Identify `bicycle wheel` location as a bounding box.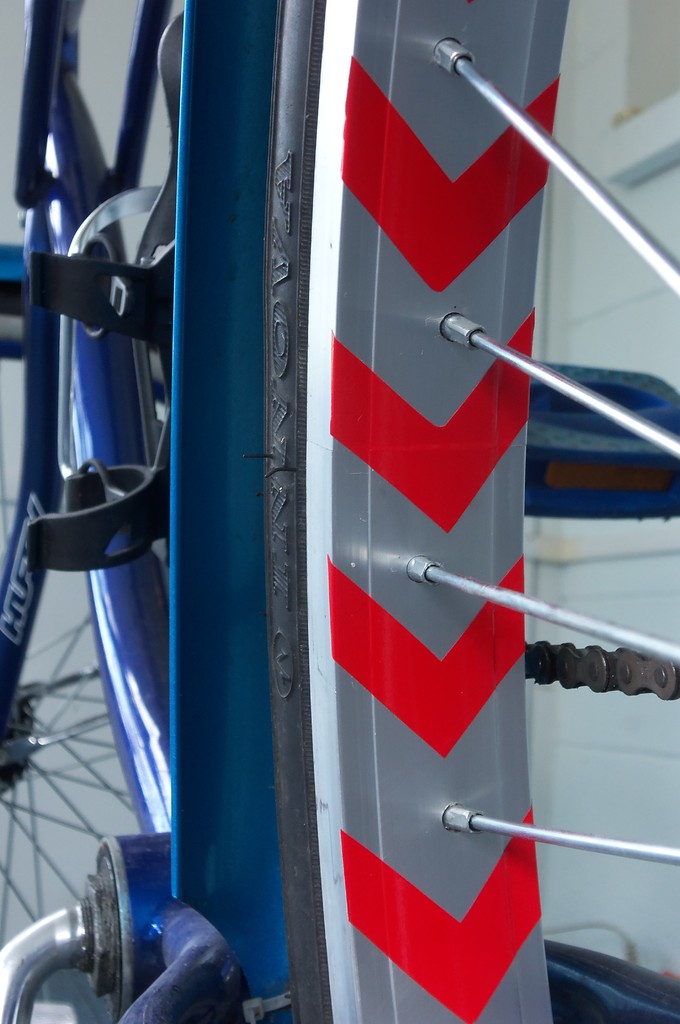
(left=0, top=288, right=141, bottom=1023).
